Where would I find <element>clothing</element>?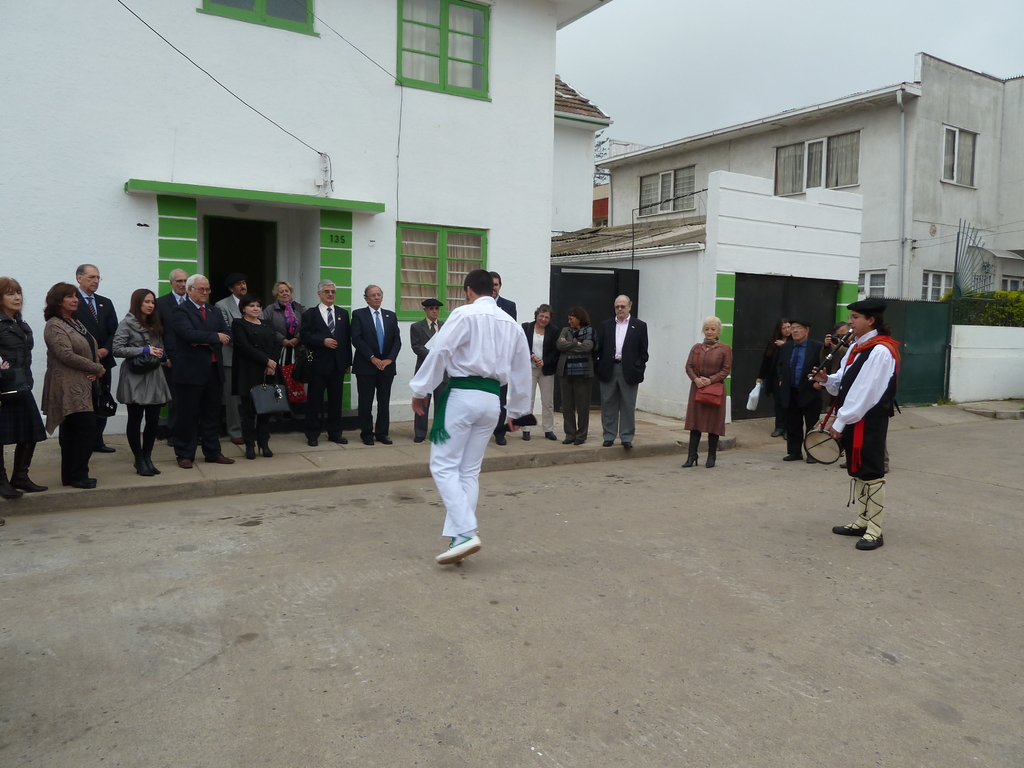
At [left=257, top=297, right=307, bottom=410].
